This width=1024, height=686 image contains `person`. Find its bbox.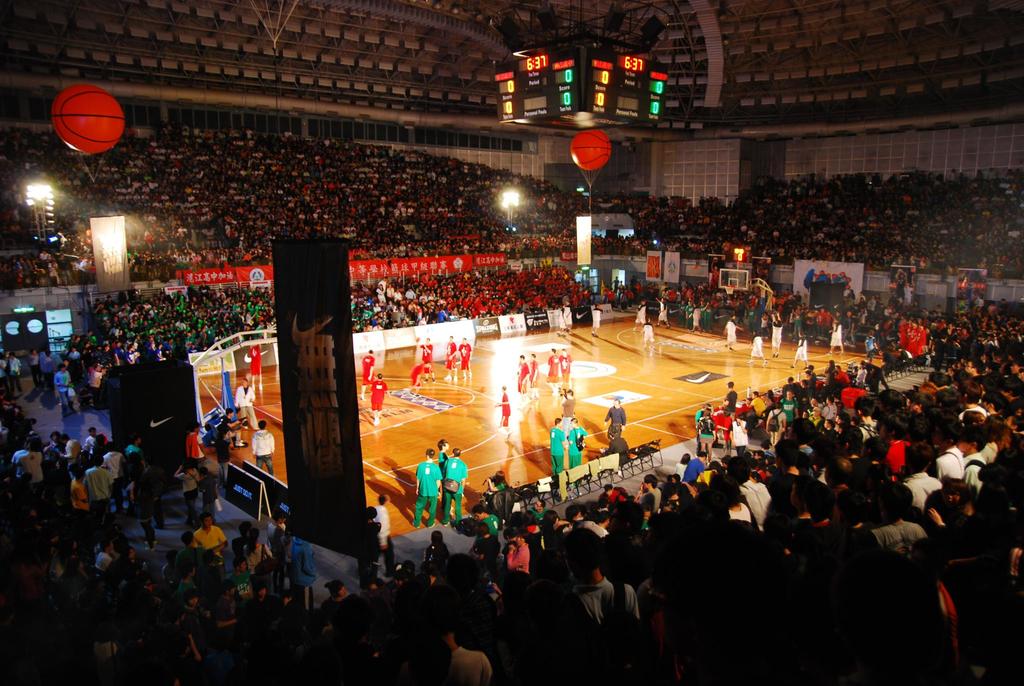
bbox=[742, 334, 765, 366].
